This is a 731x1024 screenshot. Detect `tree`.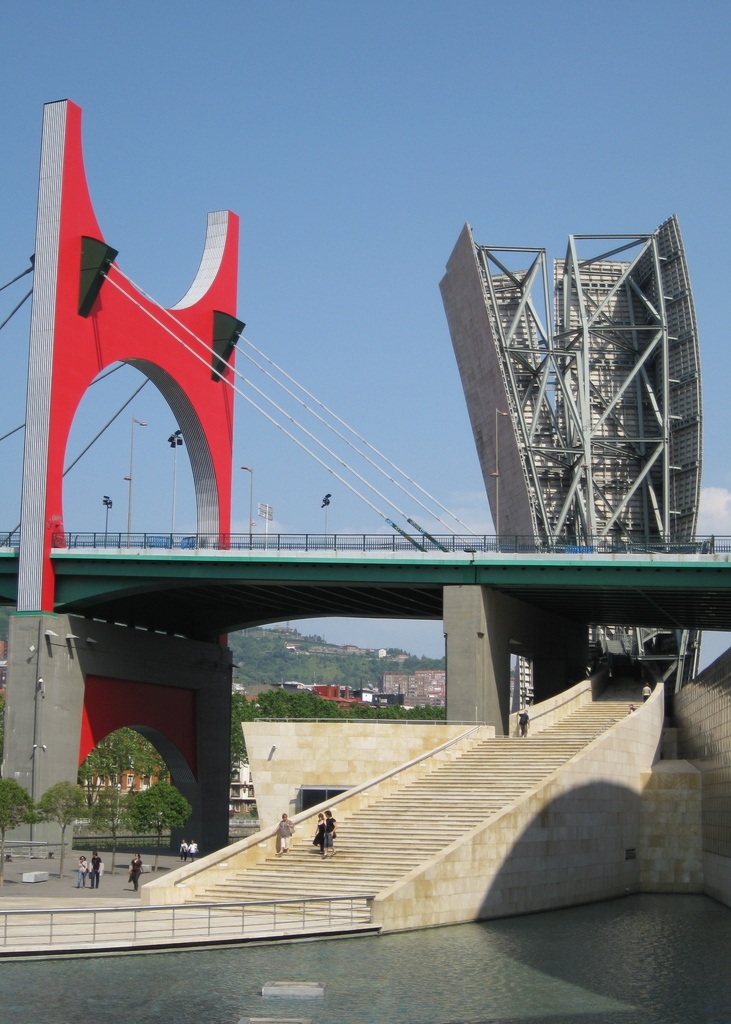
[53,784,95,884].
